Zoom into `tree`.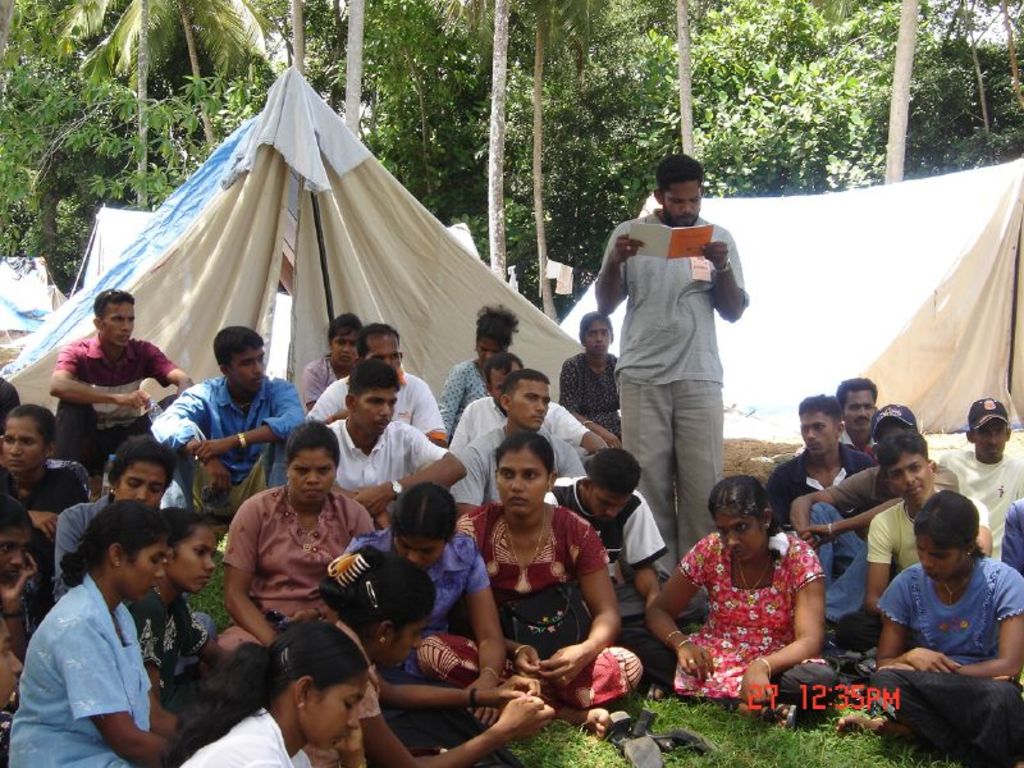
Zoom target: crop(325, 0, 458, 221).
